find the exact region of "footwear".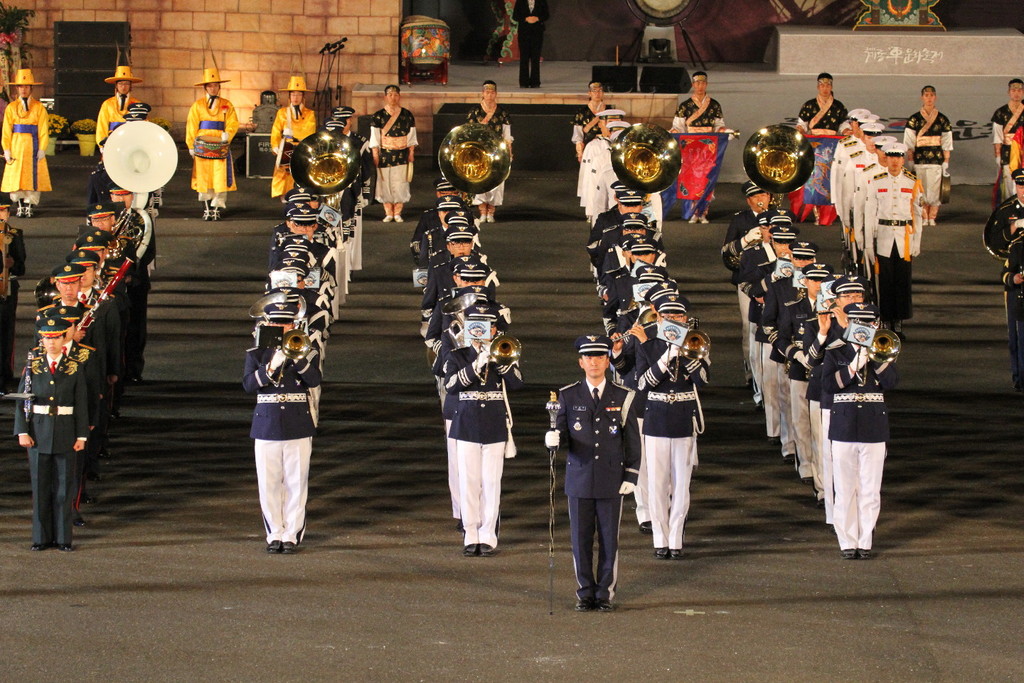
Exact region: (left=667, top=548, right=688, bottom=563).
